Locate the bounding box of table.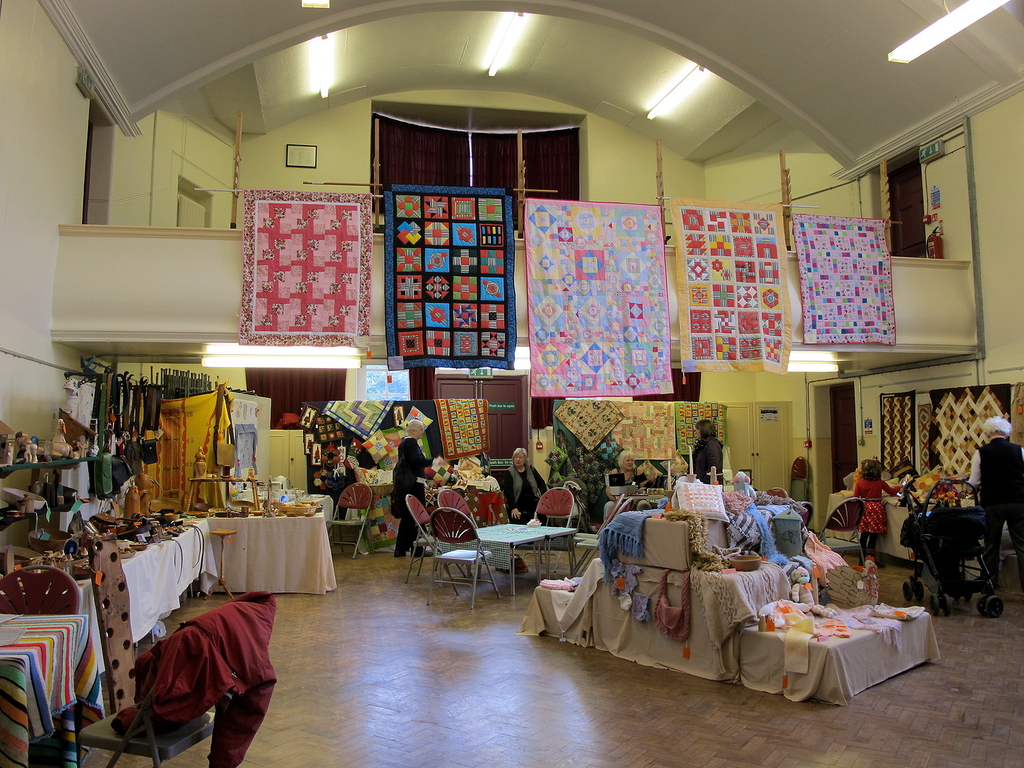
Bounding box: (252, 489, 343, 521).
